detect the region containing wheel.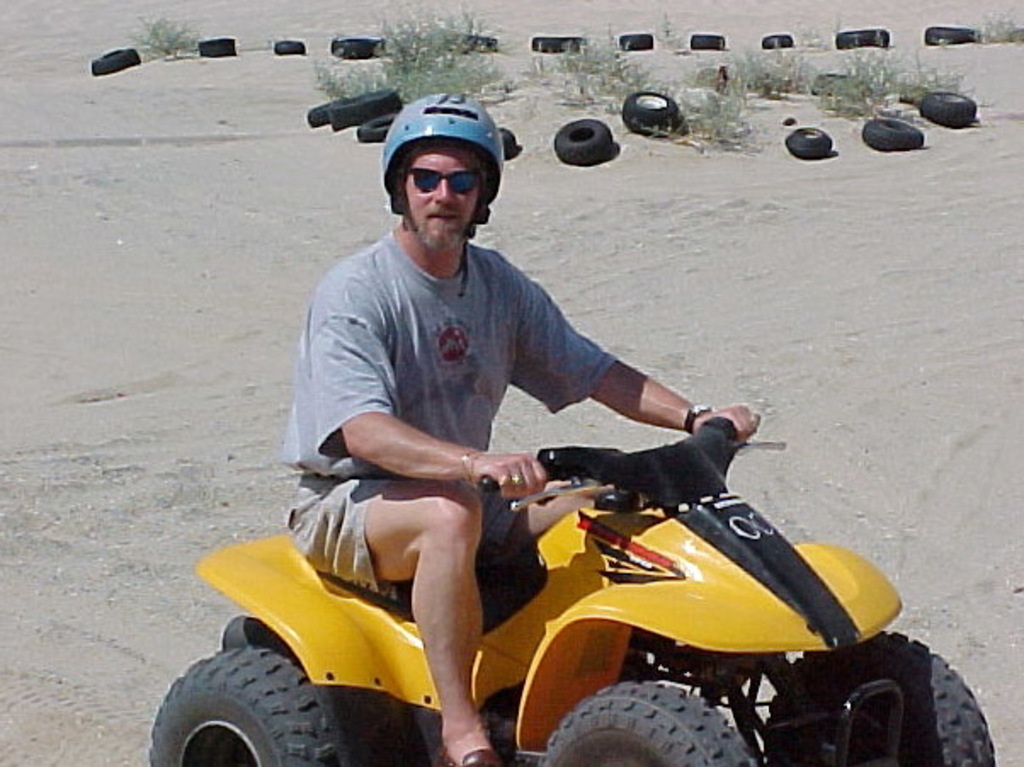
(left=772, top=29, right=796, bottom=51).
